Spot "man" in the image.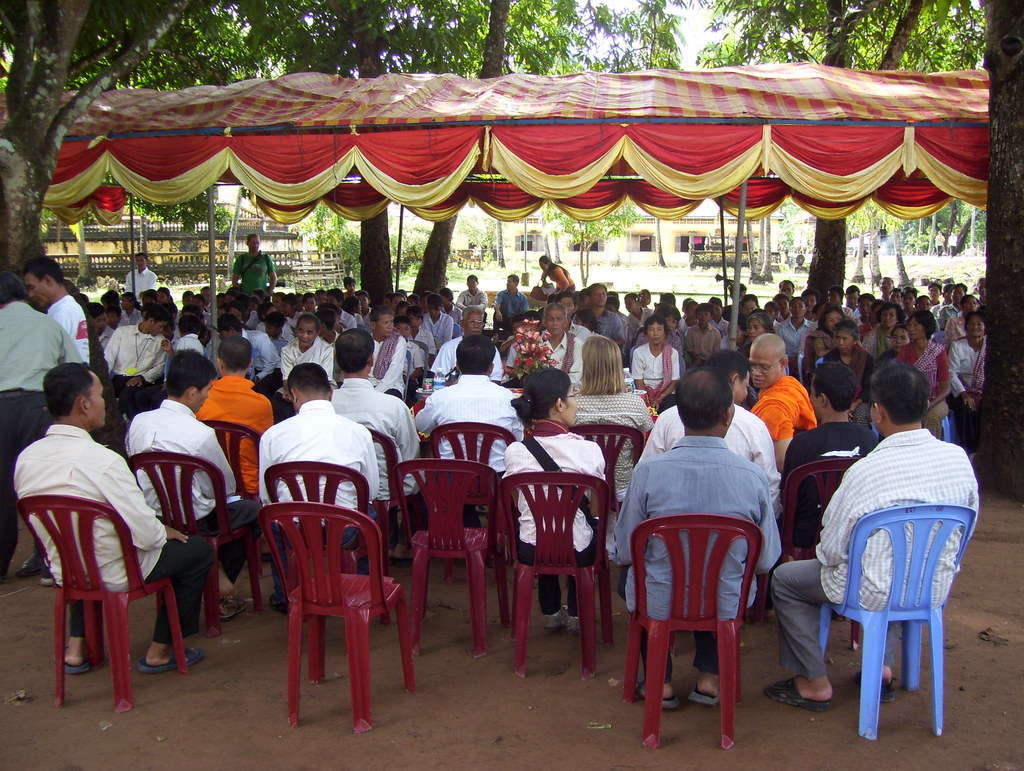
"man" found at box(750, 334, 819, 460).
